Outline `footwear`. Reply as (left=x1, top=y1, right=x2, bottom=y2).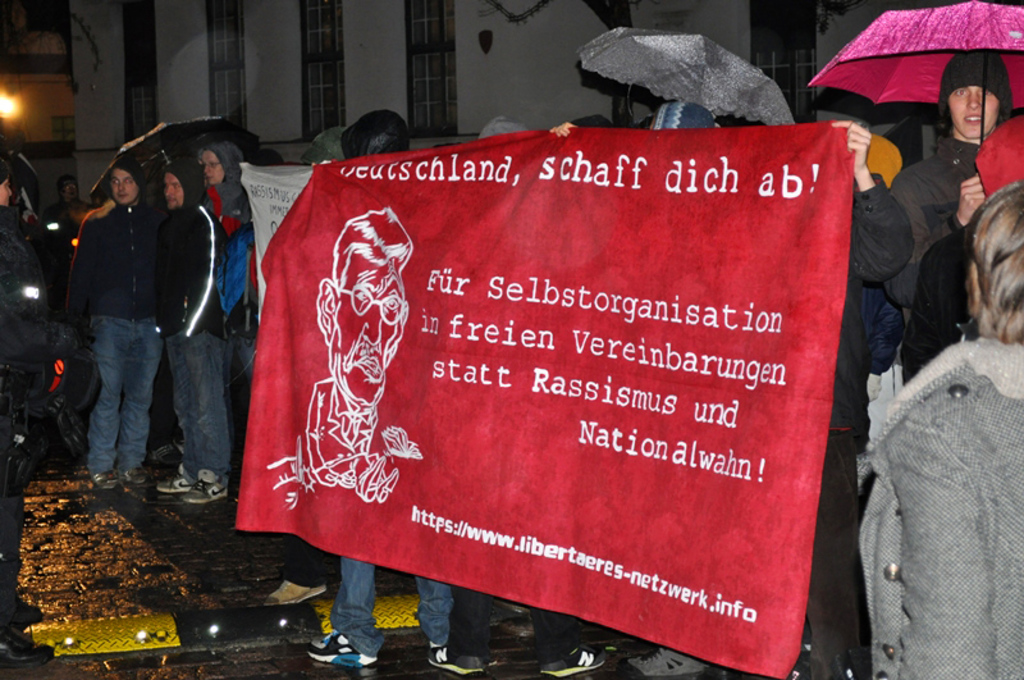
(left=535, top=644, right=612, bottom=679).
